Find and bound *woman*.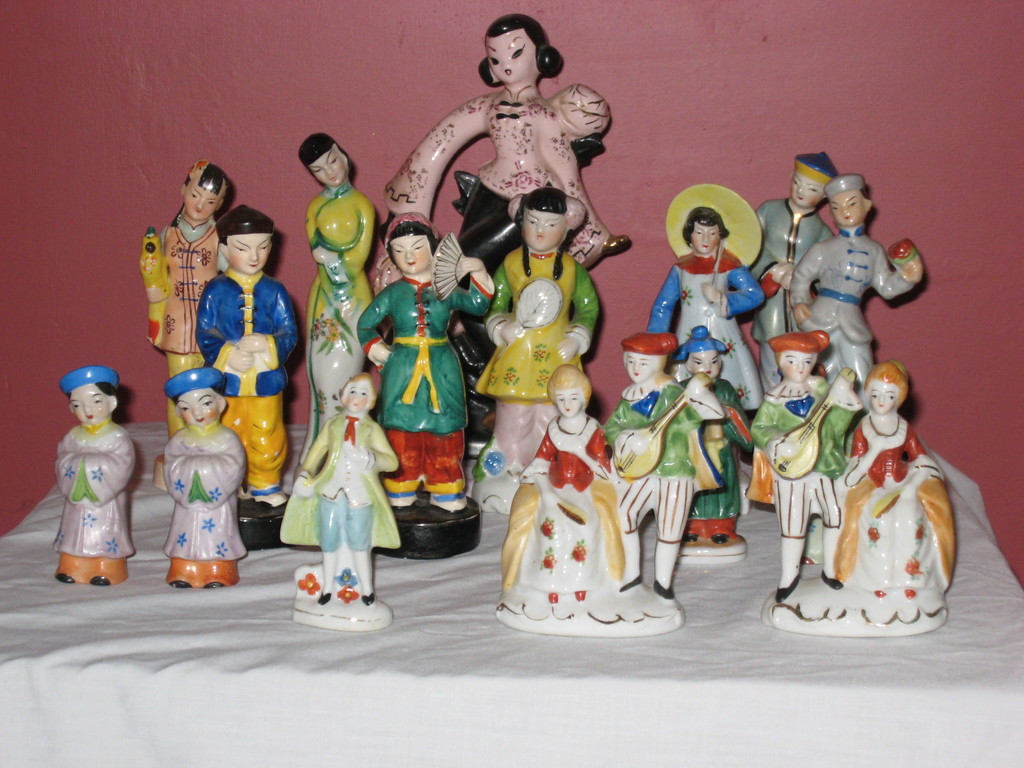
Bound: (356,211,493,512).
